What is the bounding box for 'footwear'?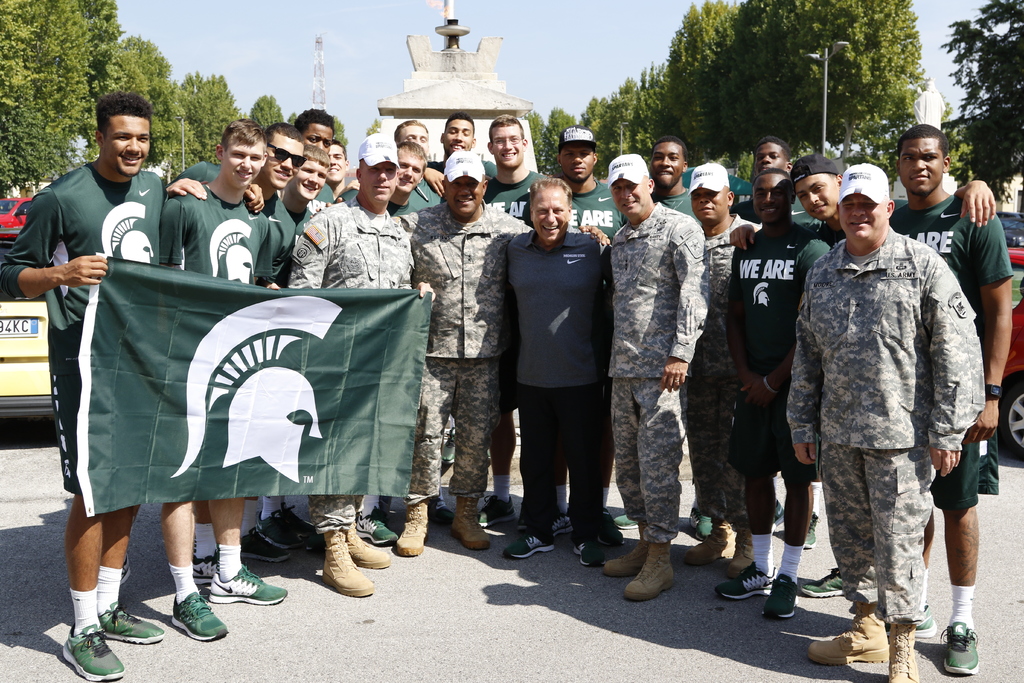
760, 572, 796, 620.
